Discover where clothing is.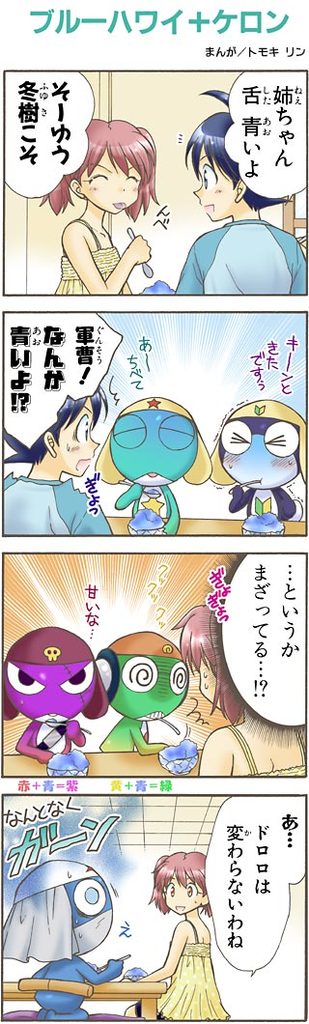
Discovered at rect(174, 214, 307, 293).
